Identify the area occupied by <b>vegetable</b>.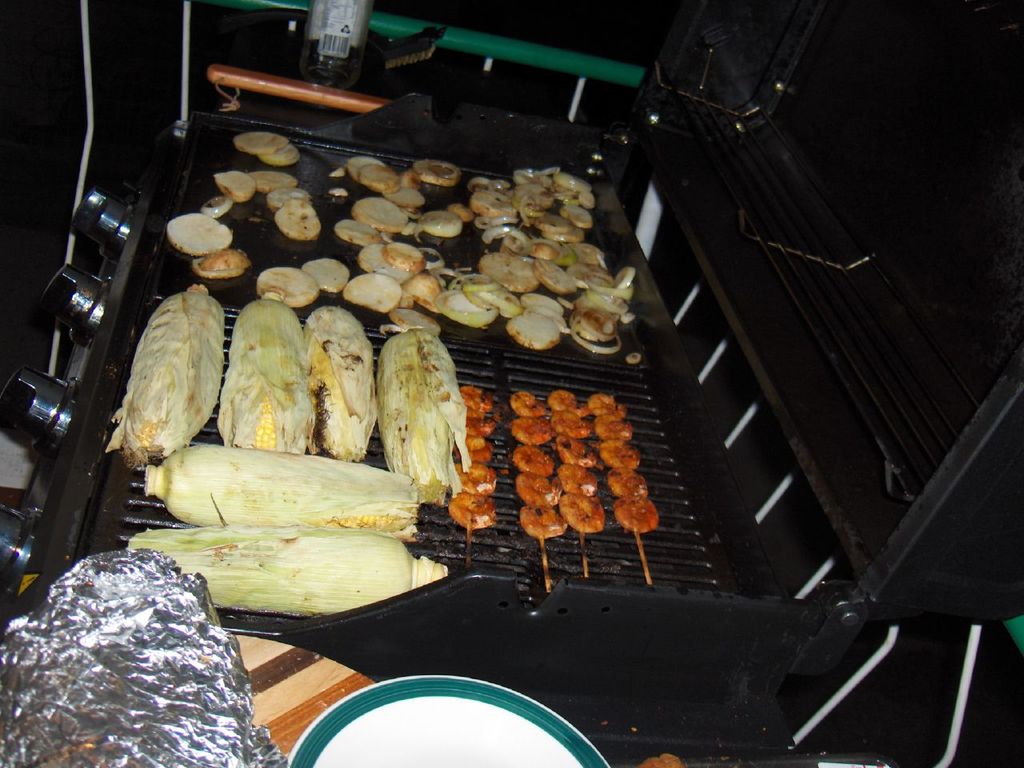
Area: Rect(141, 442, 426, 534).
